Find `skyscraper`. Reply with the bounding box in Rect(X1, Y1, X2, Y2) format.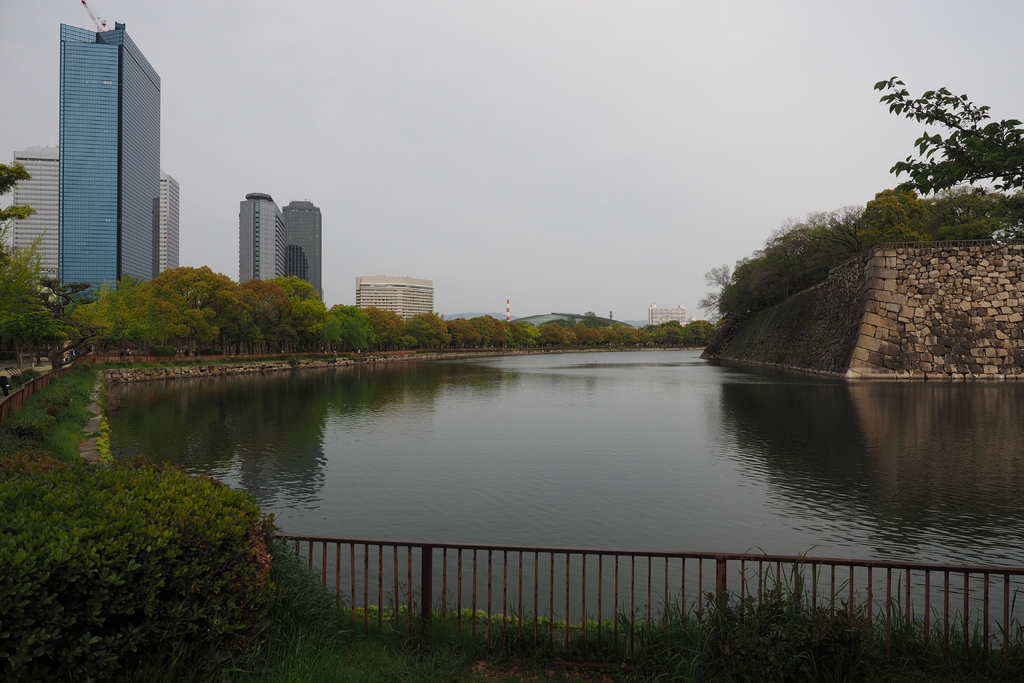
Rect(157, 173, 174, 279).
